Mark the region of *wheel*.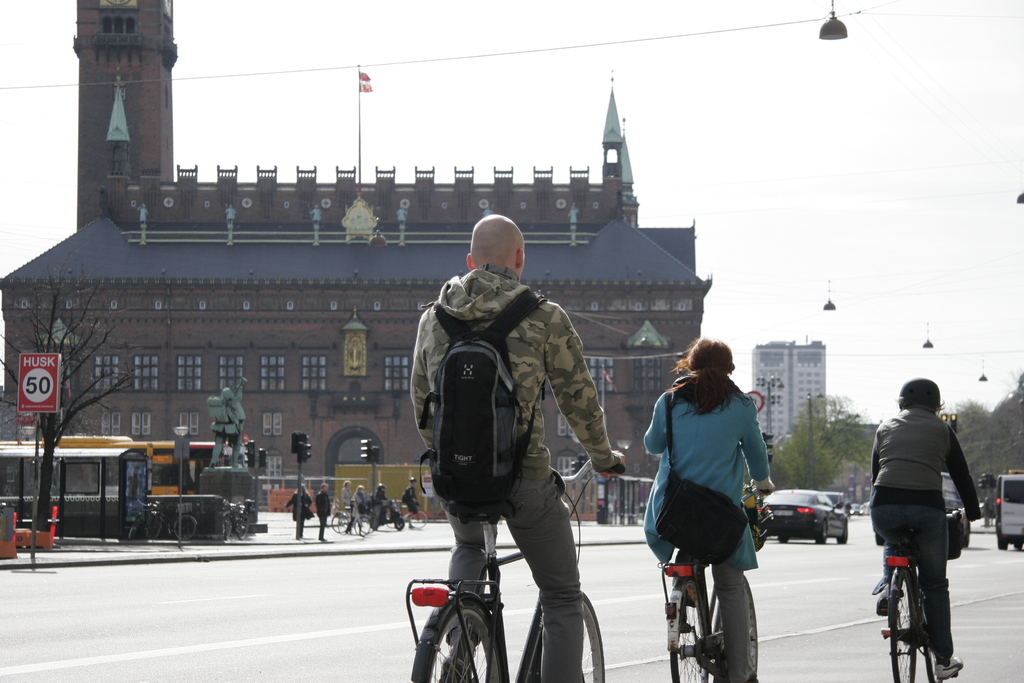
Region: detection(408, 508, 425, 530).
